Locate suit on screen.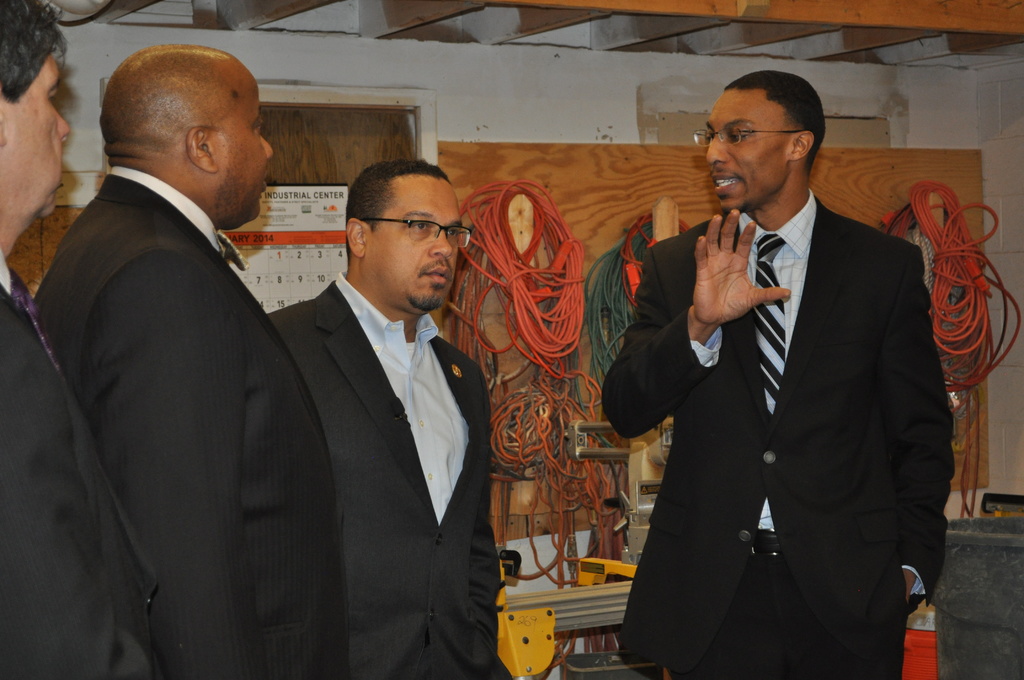
On screen at locate(0, 254, 159, 679).
